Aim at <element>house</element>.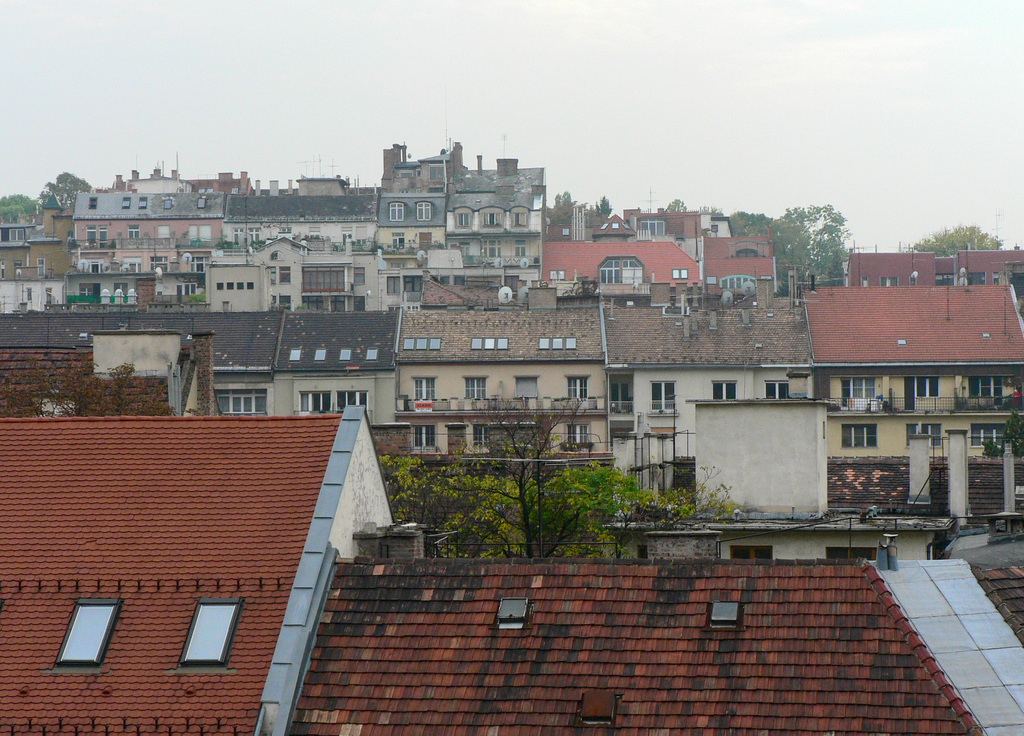
Aimed at {"left": 5, "top": 229, "right": 78, "bottom": 284}.
